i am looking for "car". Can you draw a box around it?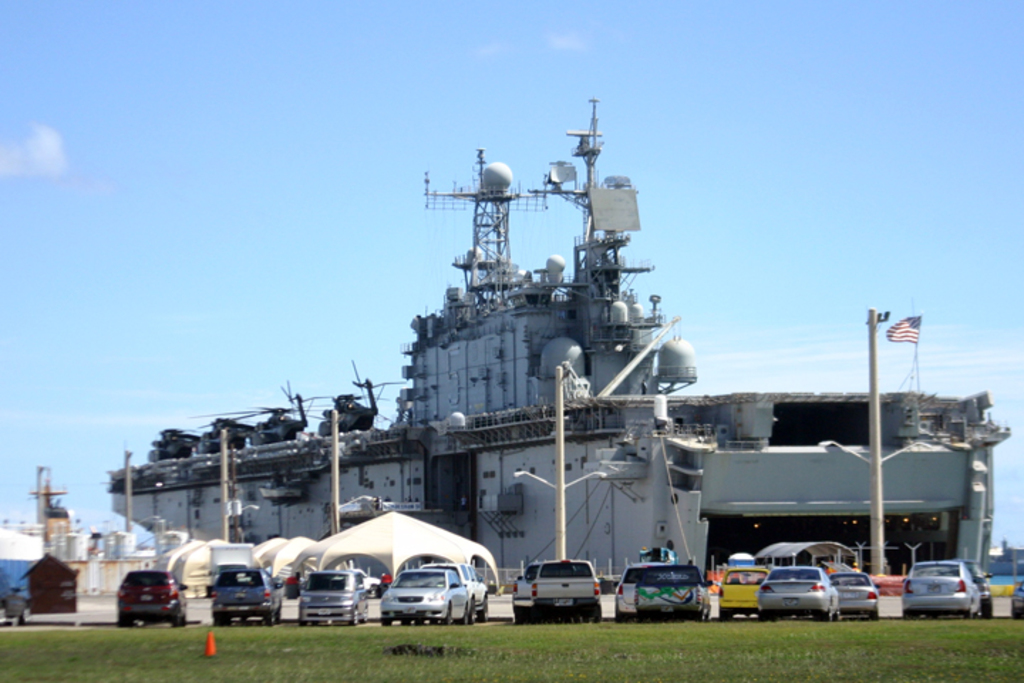
Sure, the bounding box is box=[380, 568, 471, 625].
